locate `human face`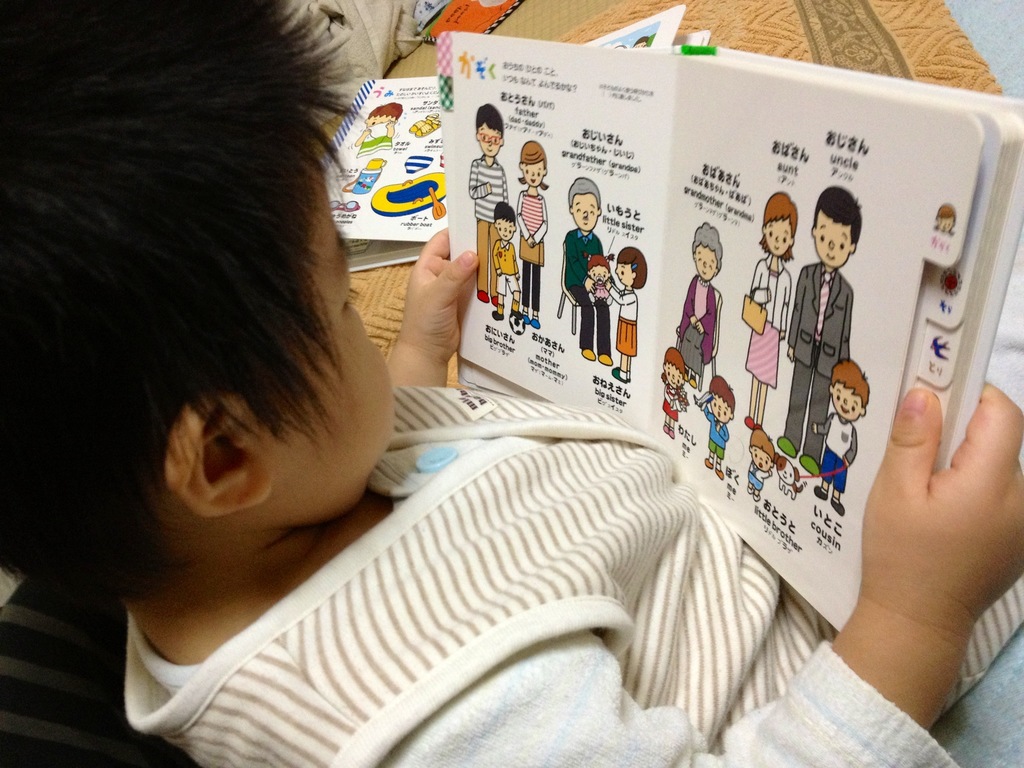
<bbox>498, 216, 514, 240</bbox>
